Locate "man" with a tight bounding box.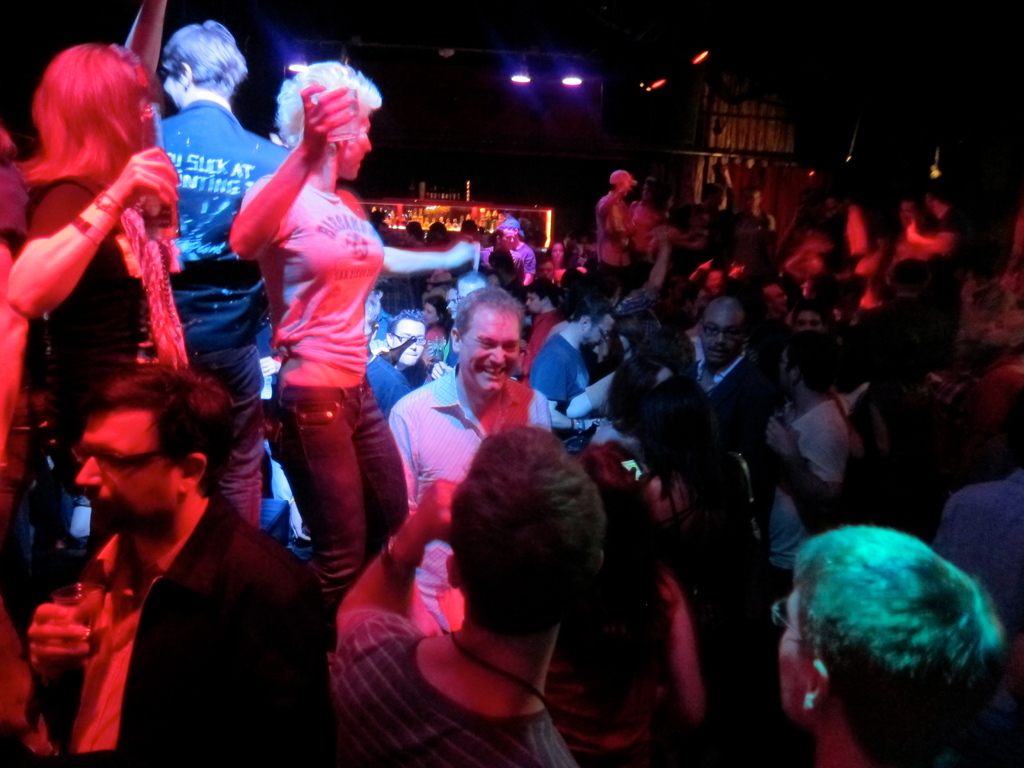
x1=980, y1=310, x2=1023, y2=355.
